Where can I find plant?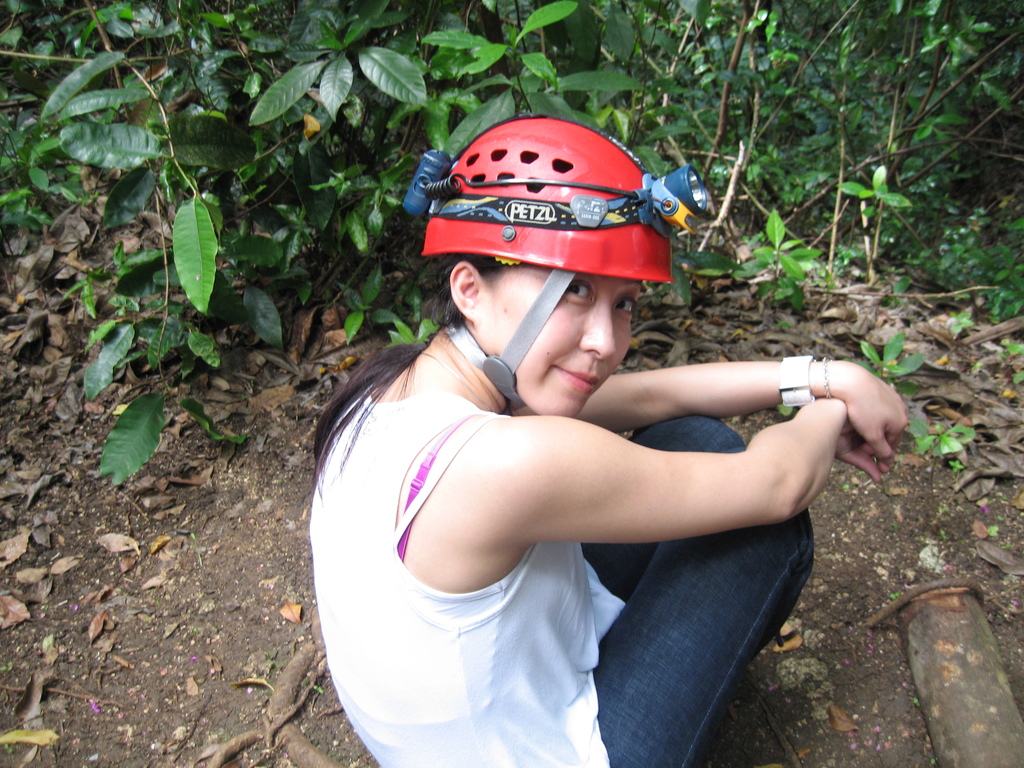
You can find it at locate(911, 207, 1023, 316).
